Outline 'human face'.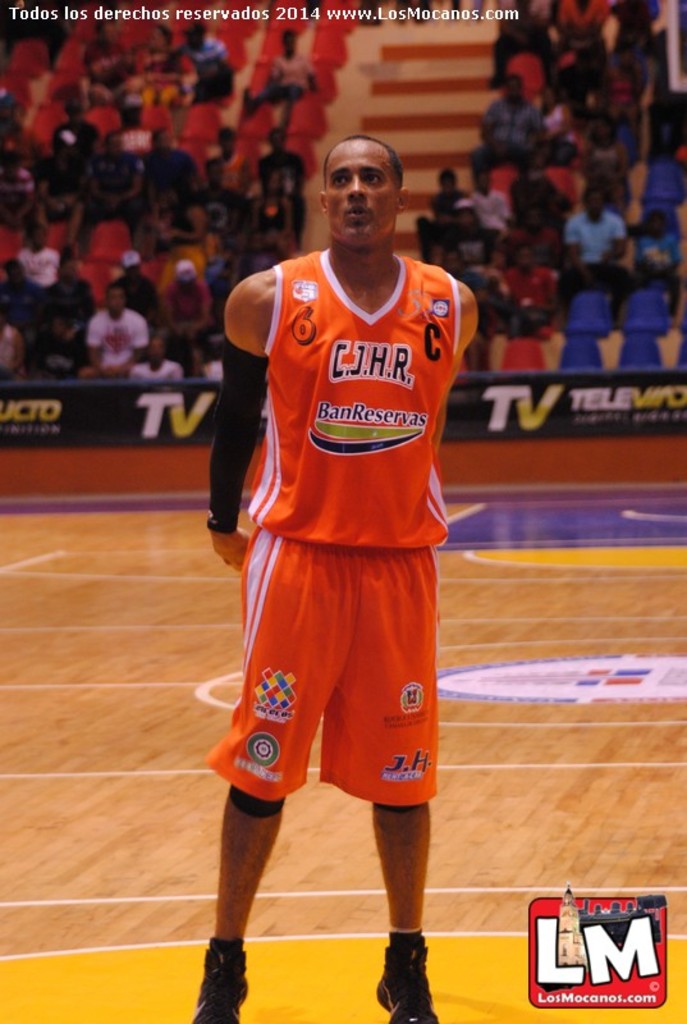
Outline: box(331, 146, 403, 256).
